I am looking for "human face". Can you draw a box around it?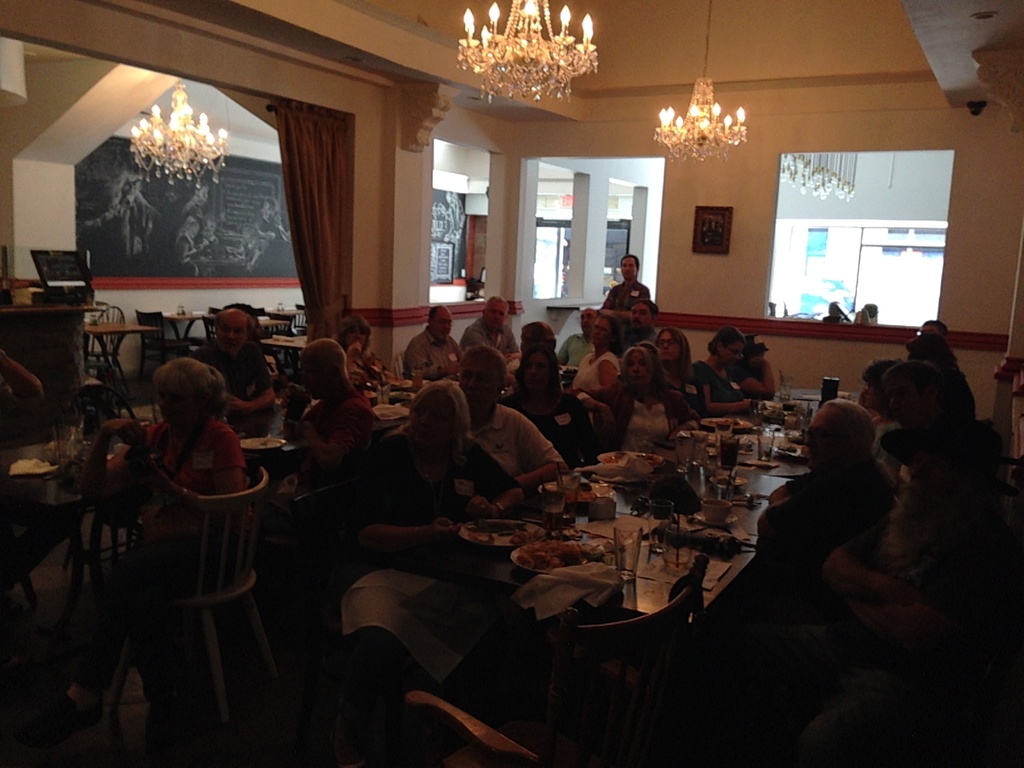
Sure, the bounding box is (x1=589, y1=319, x2=611, y2=345).
